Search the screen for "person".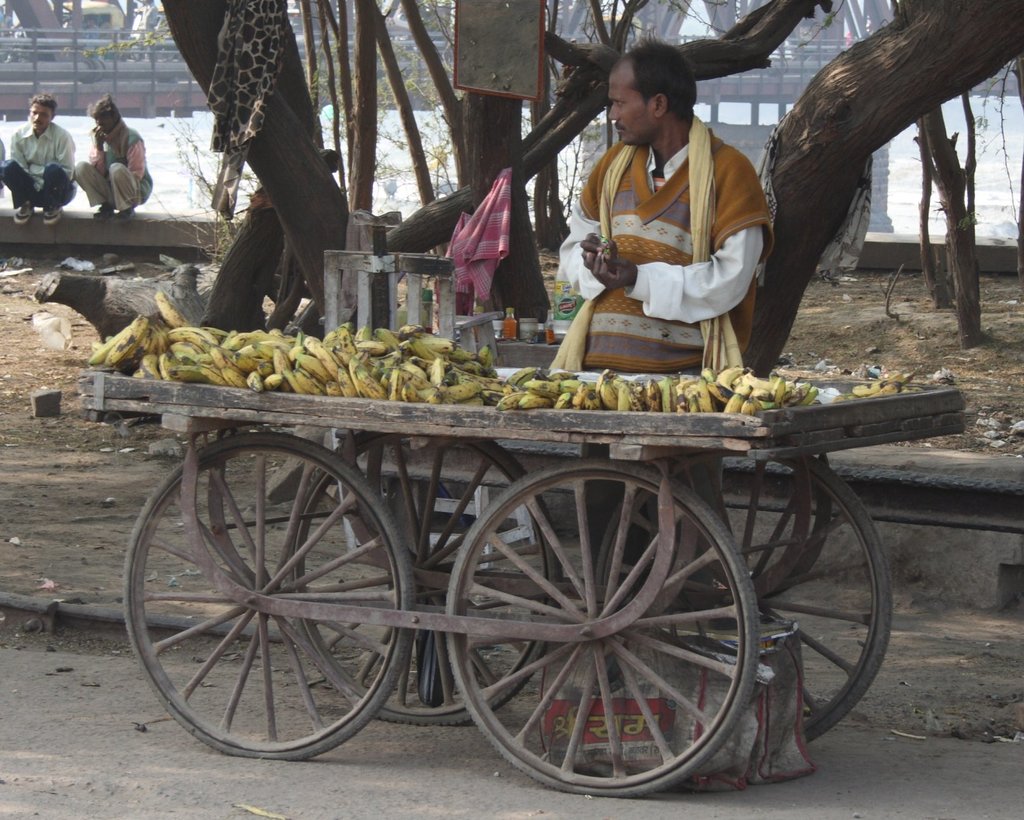
Found at box(0, 94, 78, 225).
